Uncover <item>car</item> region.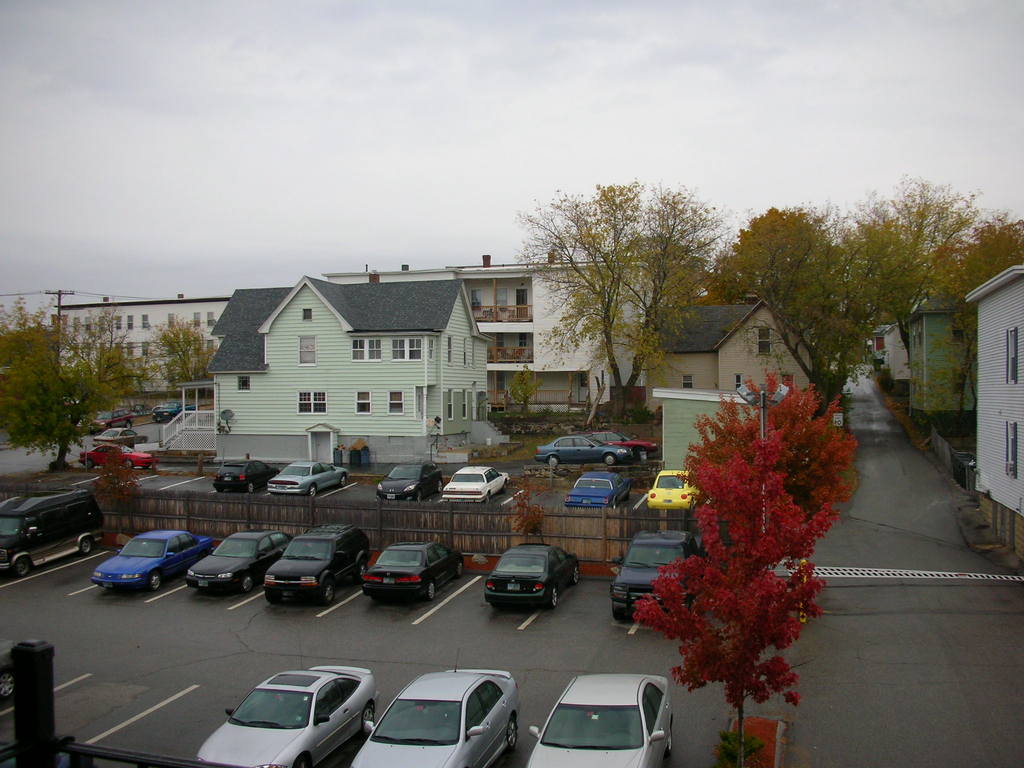
Uncovered: <region>193, 666, 374, 767</region>.
